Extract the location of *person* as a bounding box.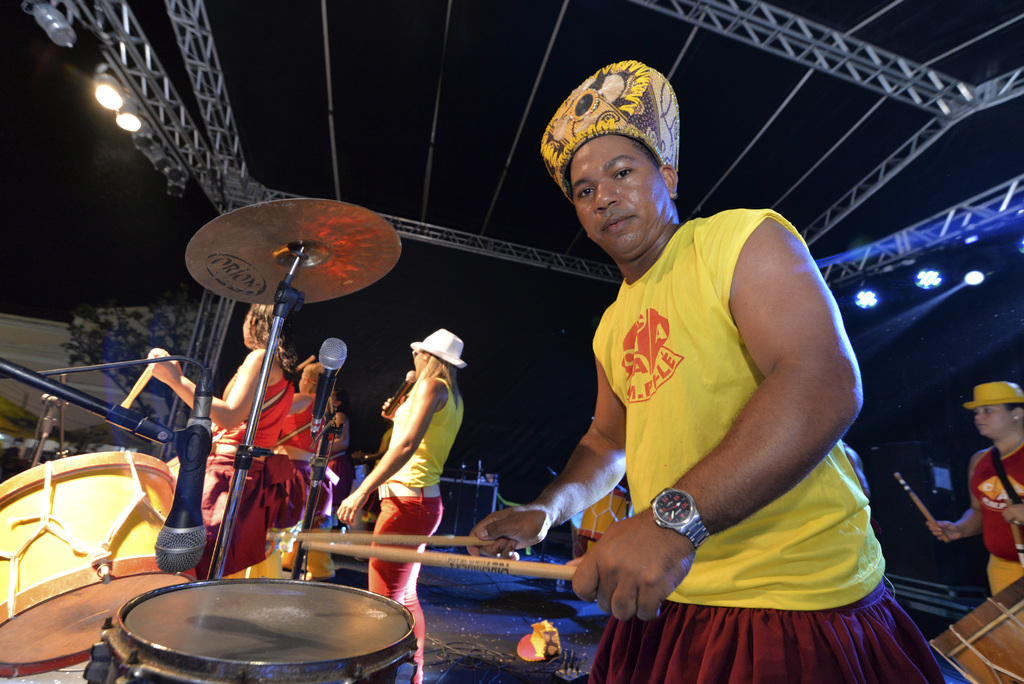
rect(266, 366, 337, 586).
